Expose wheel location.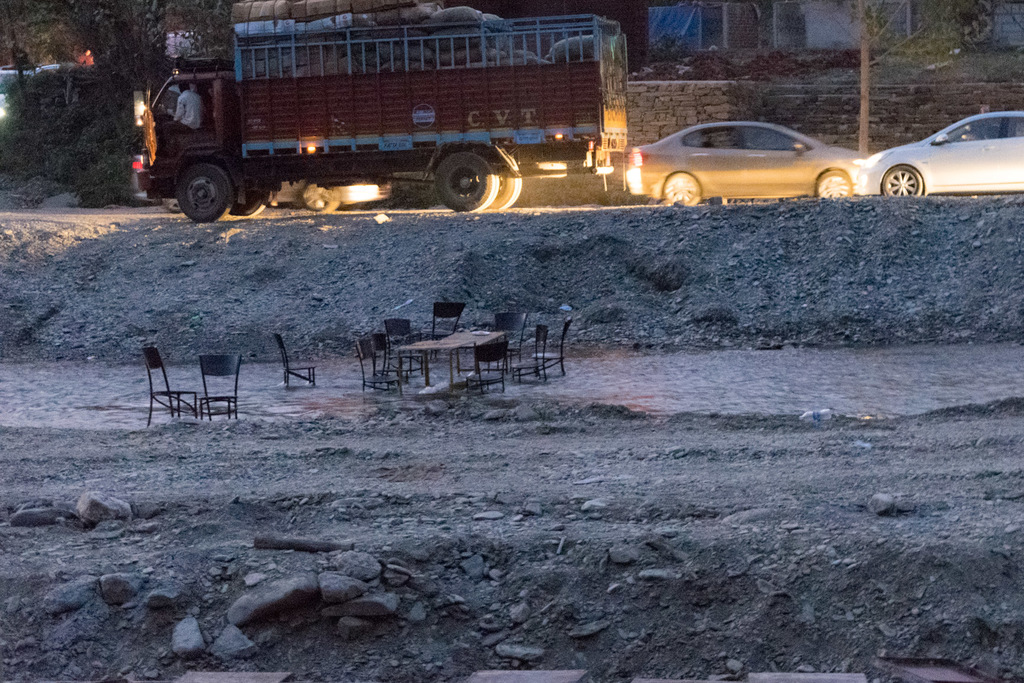
Exposed at [883, 166, 921, 196].
